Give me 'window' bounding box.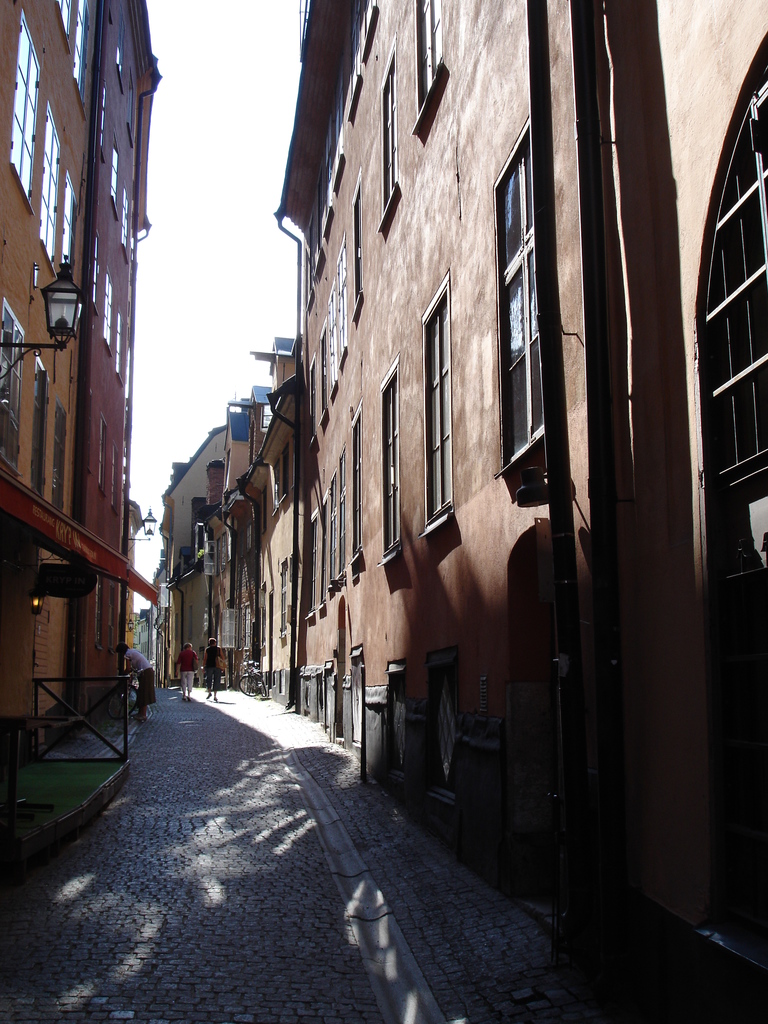
321:503:328:598.
